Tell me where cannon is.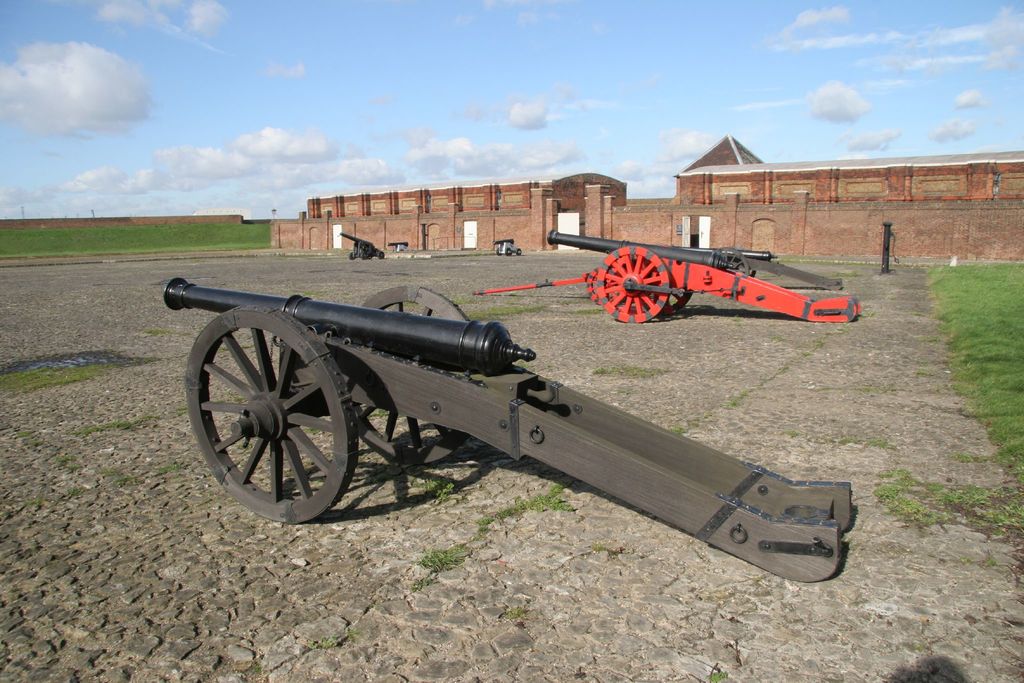
cannon is at 387/239/411/254.
